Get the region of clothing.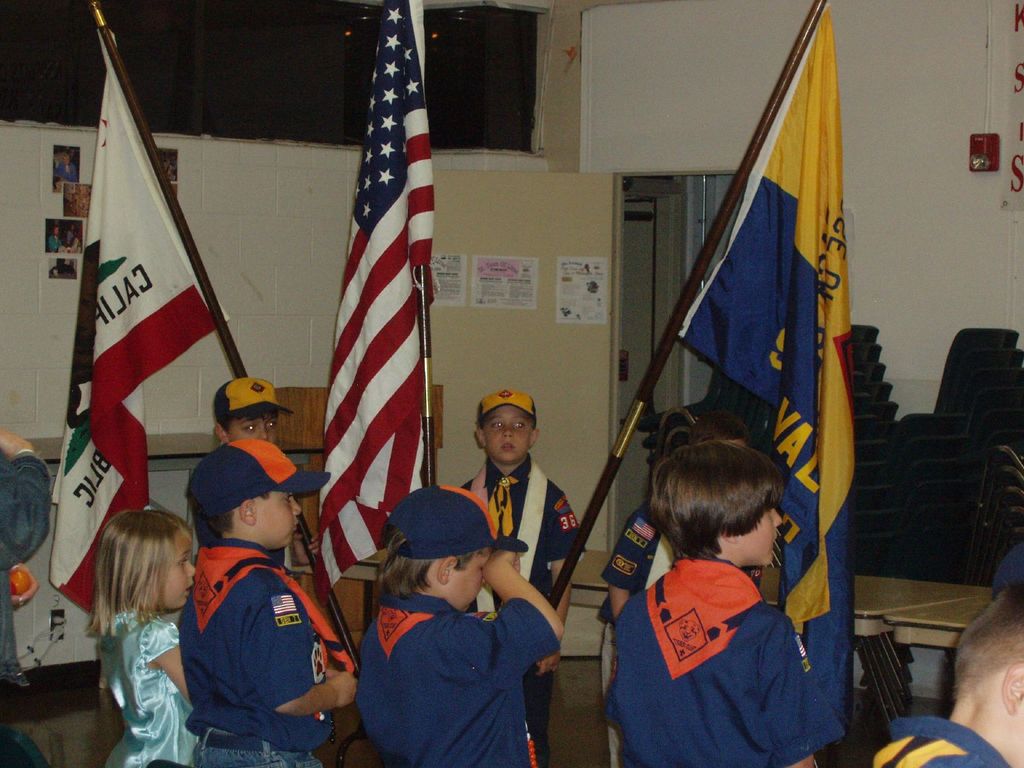
x1=611, y1=534, x2=836, y2=747.
